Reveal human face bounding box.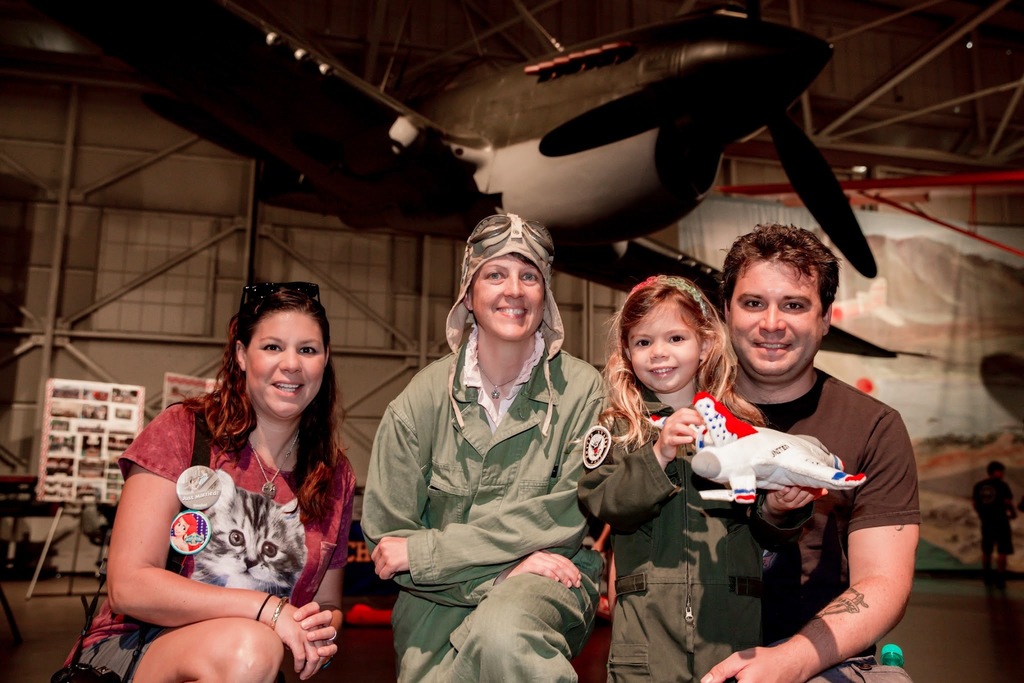
Revealed: [left=630, top=303, right=699, bottom=392].
